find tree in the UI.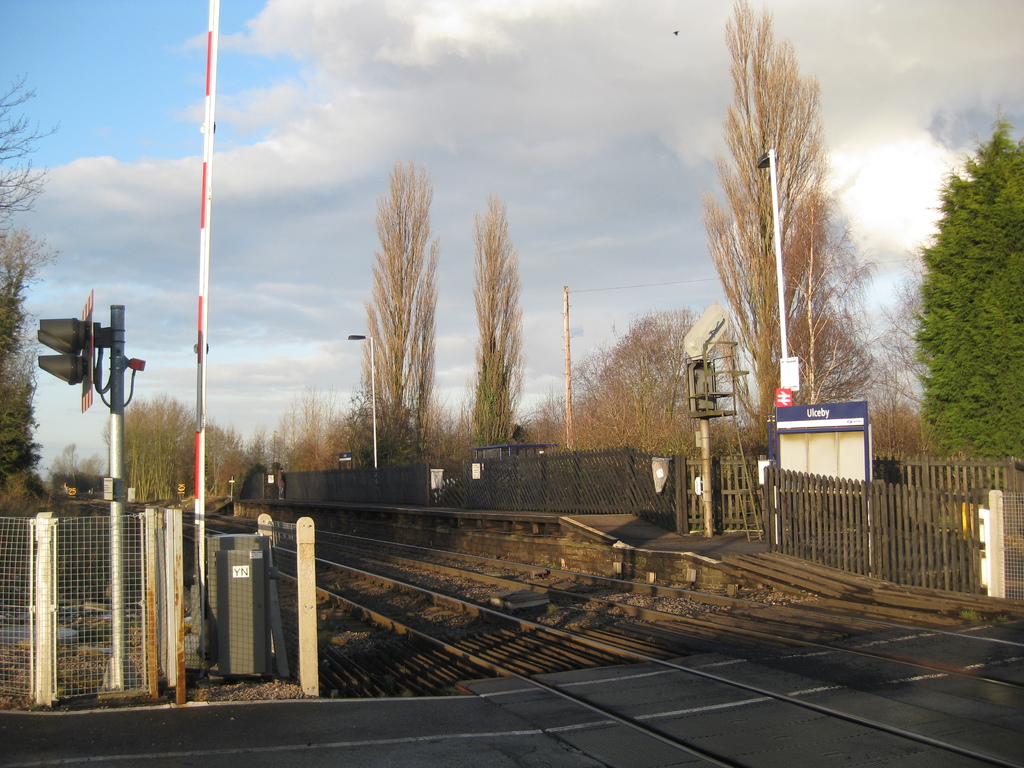
UI element at box(336, 166, 428, 482).
